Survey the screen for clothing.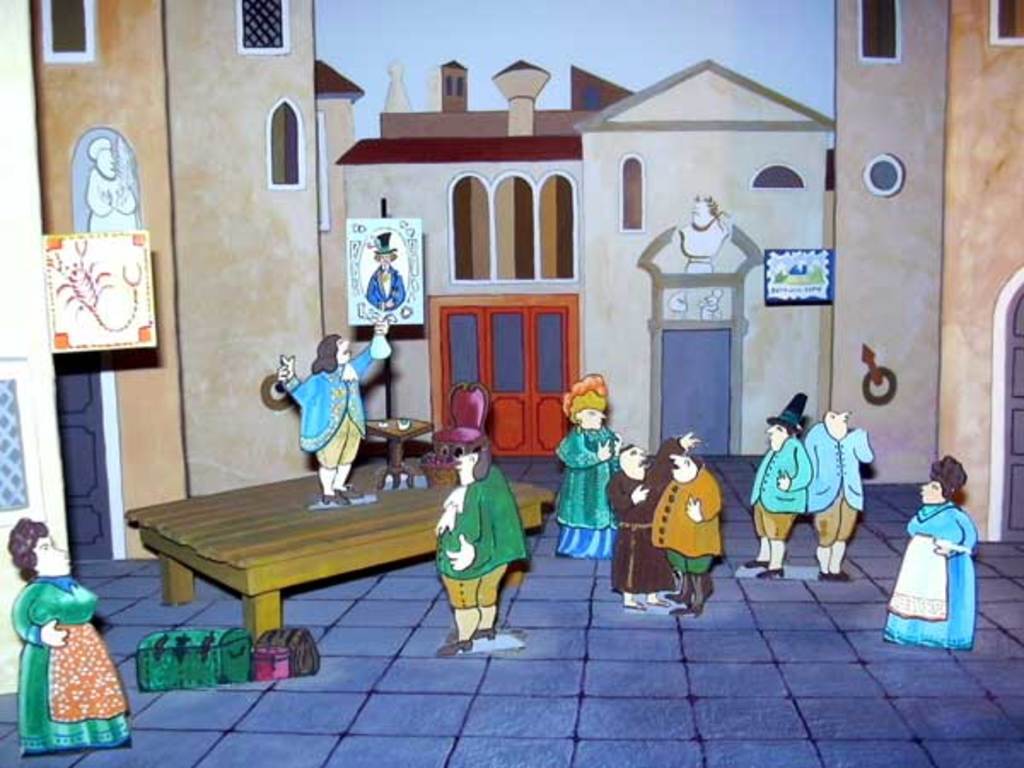
Survey found: [802, 420, 872, 548].
